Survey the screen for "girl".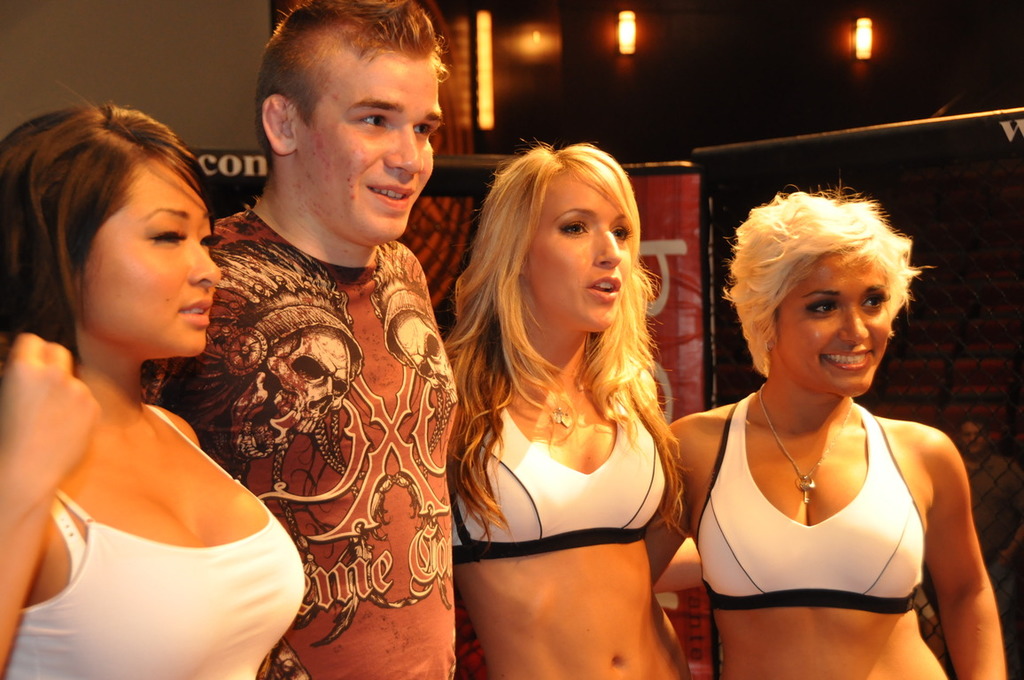
Survey found: {"left": 643, "top": 177, "right": 1007, "bottom": 679}.
